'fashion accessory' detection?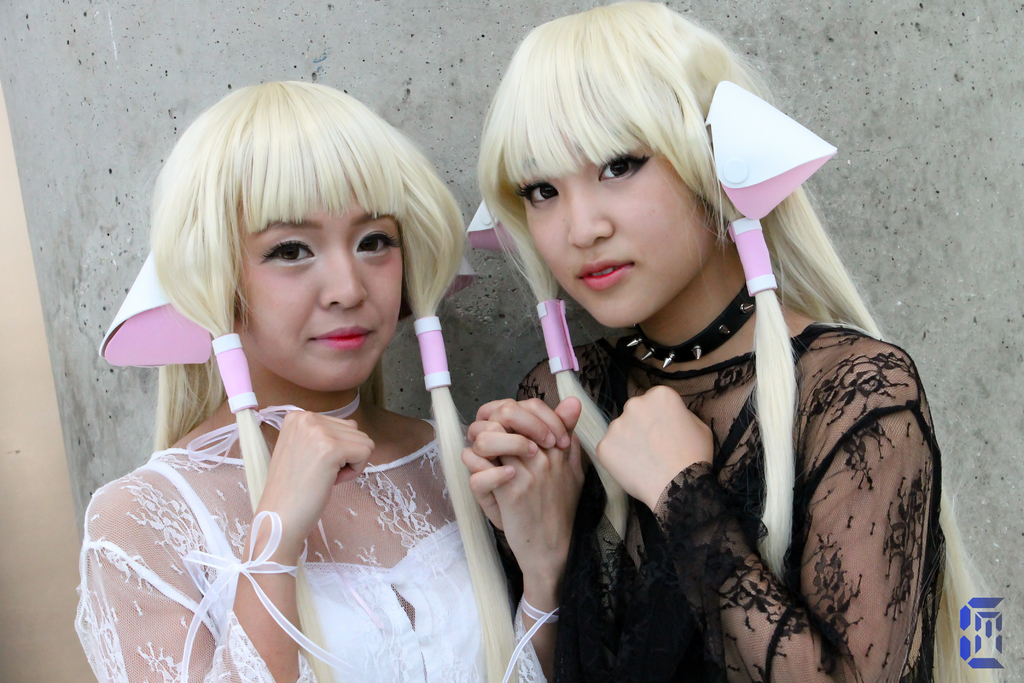
box(626, 290, 760, 371)
